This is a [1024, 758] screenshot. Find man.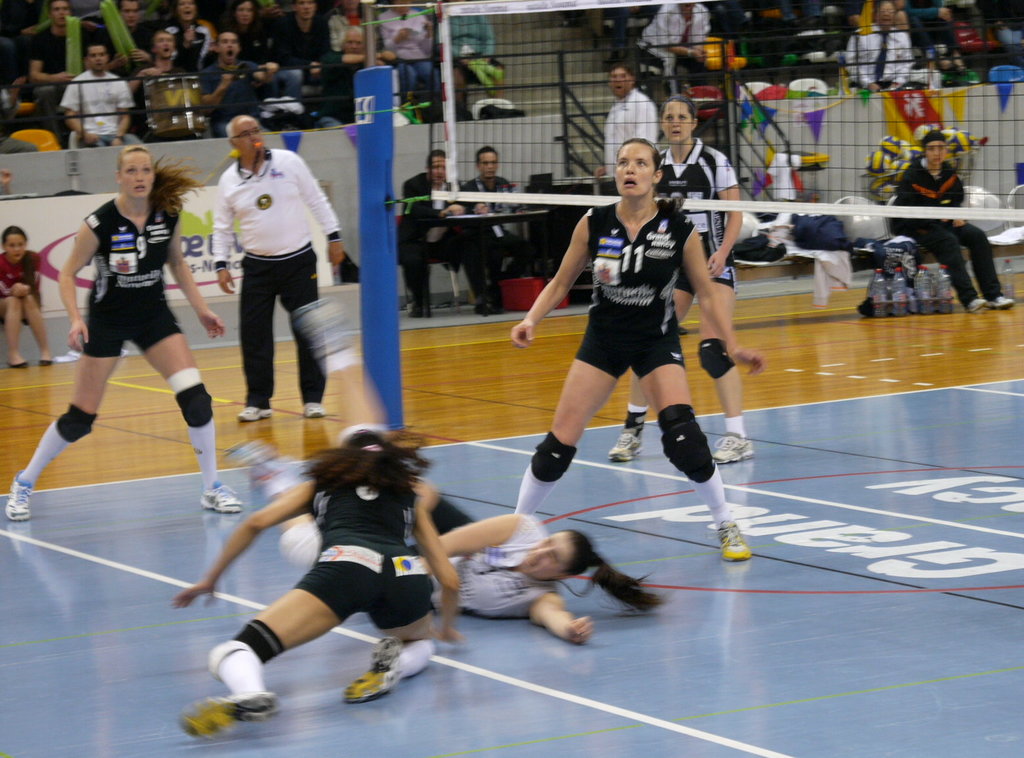
Bounding box: box=[873, 124, 1019, 315].
